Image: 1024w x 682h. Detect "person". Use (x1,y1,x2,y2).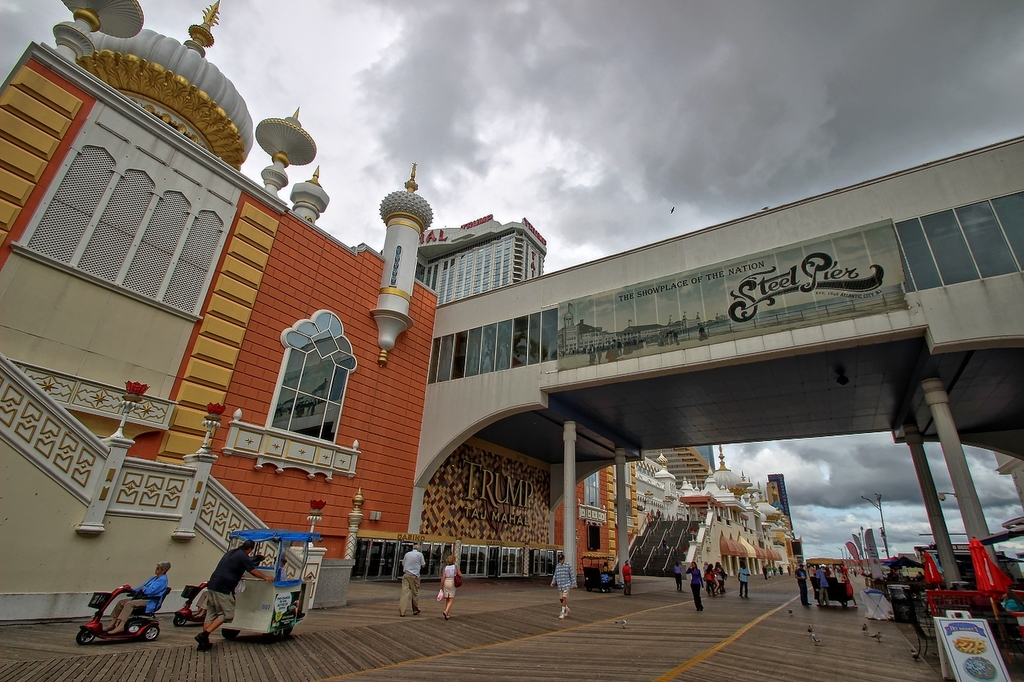
(702,562,720,595).
